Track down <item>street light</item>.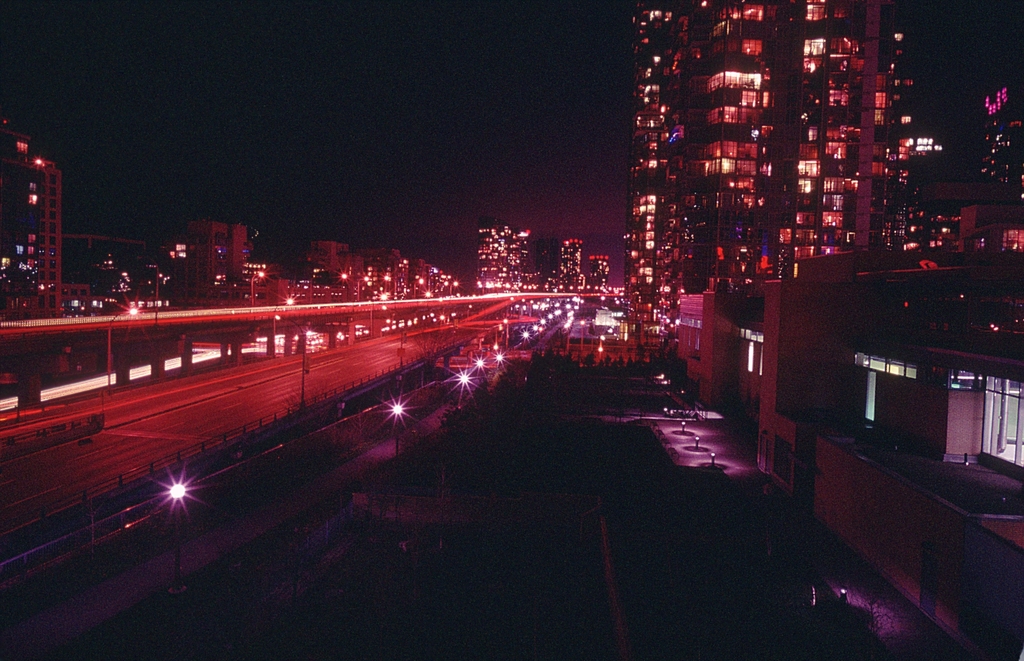
Tracked to left=248, top=270, right=269, bottom=314.
